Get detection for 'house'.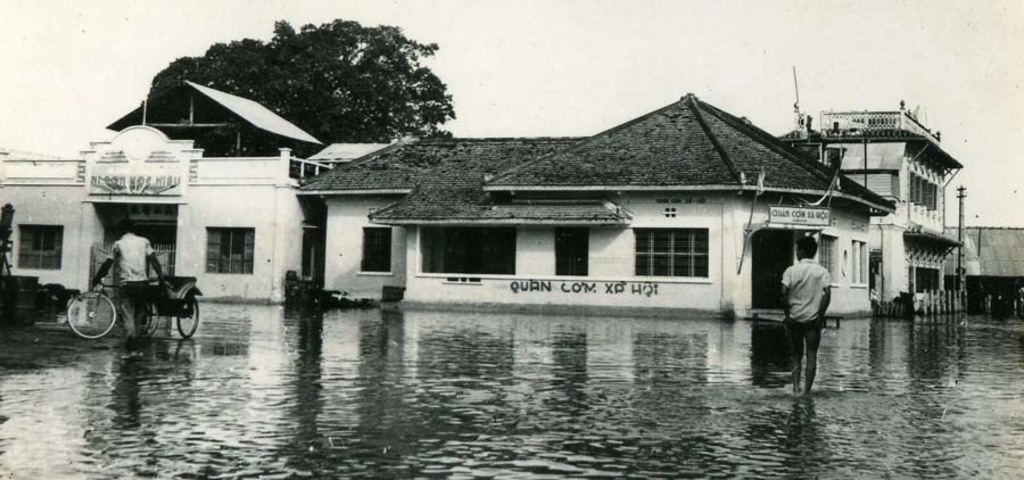
Detection: box=[782, 104, 960, 318].
